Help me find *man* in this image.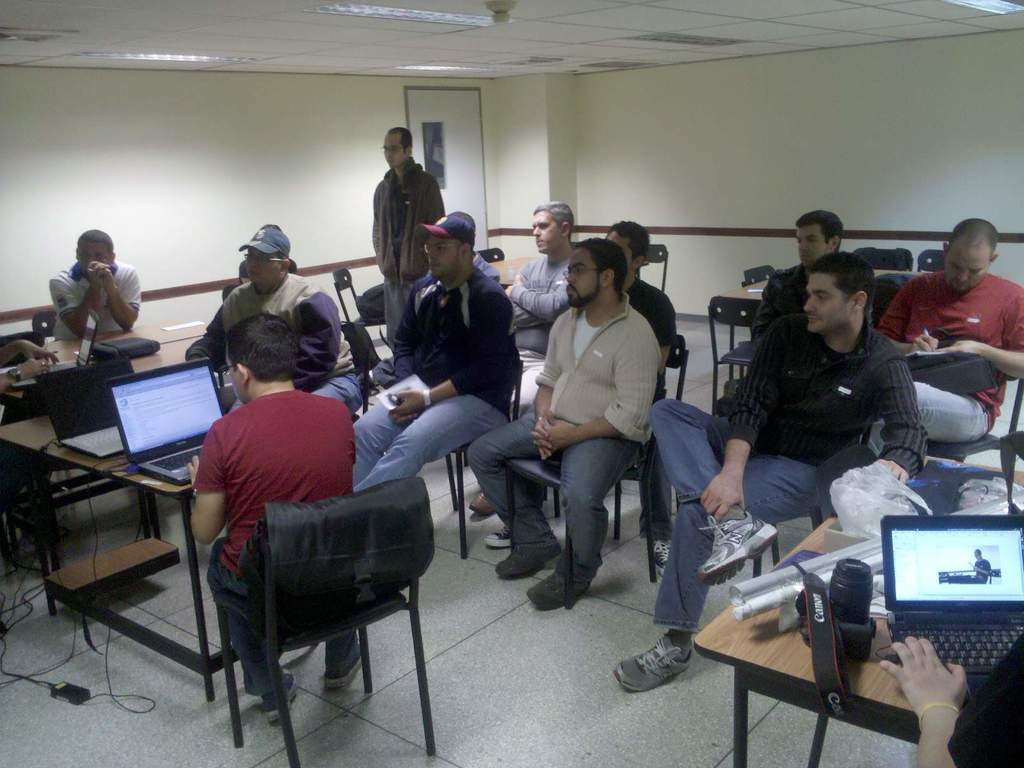
Found it: region(746, 208, 895, 342).
